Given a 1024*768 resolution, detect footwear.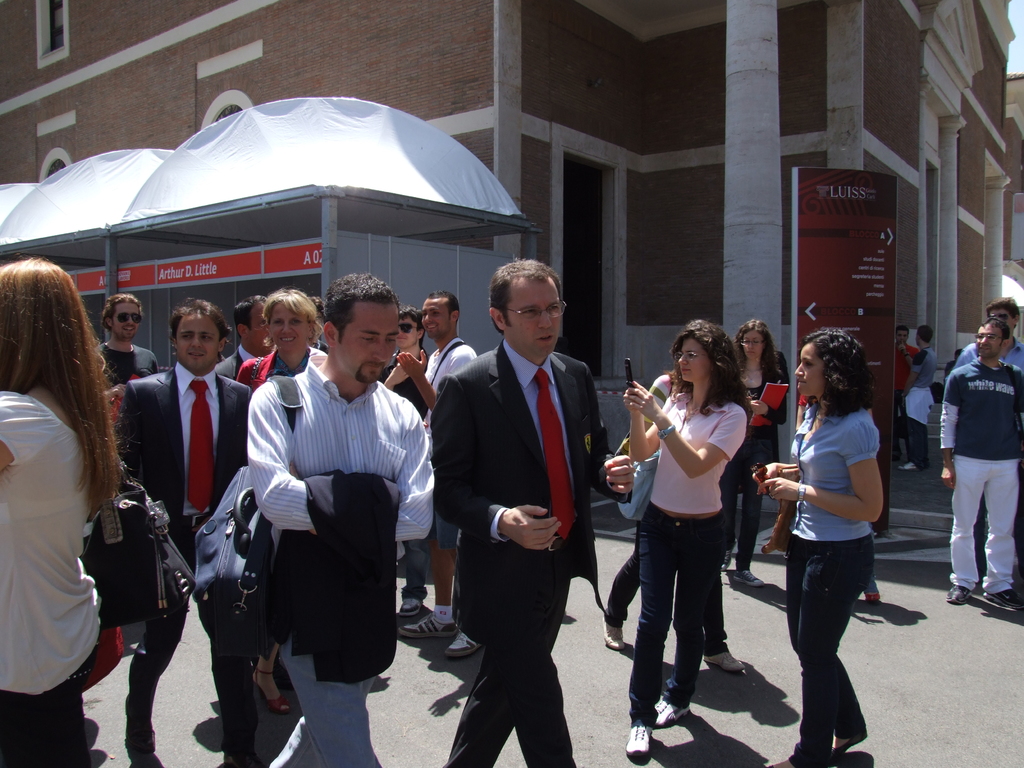
(733, 568, 767, 585).
